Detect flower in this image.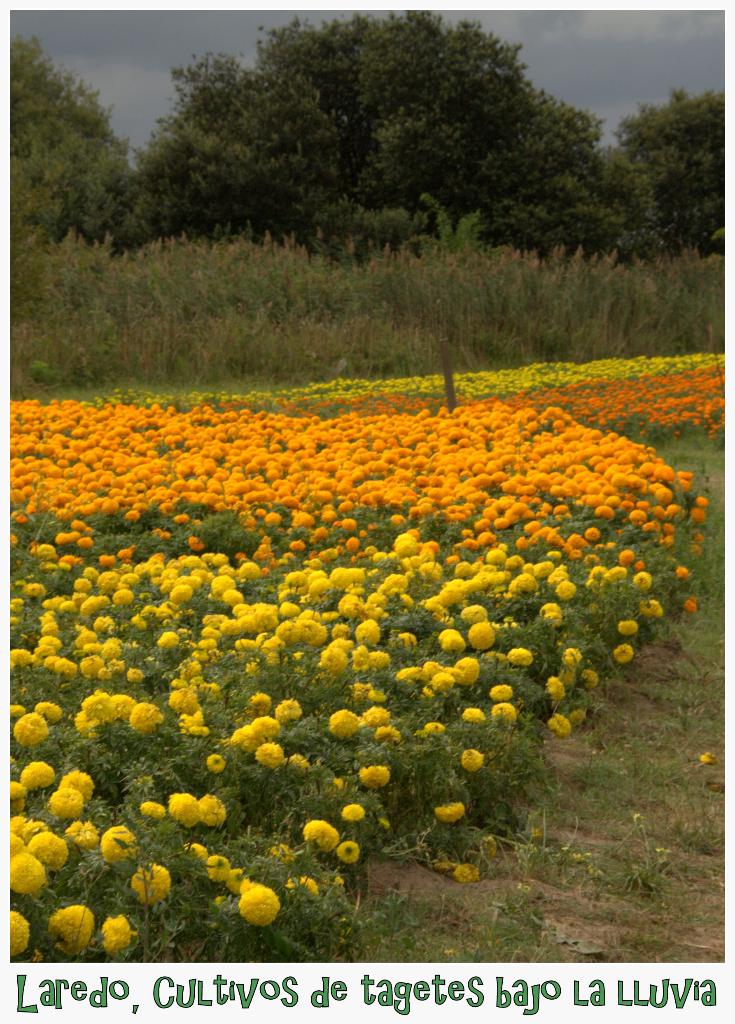
Detection: x1=459 y1=862 x2=481 y2=883.
